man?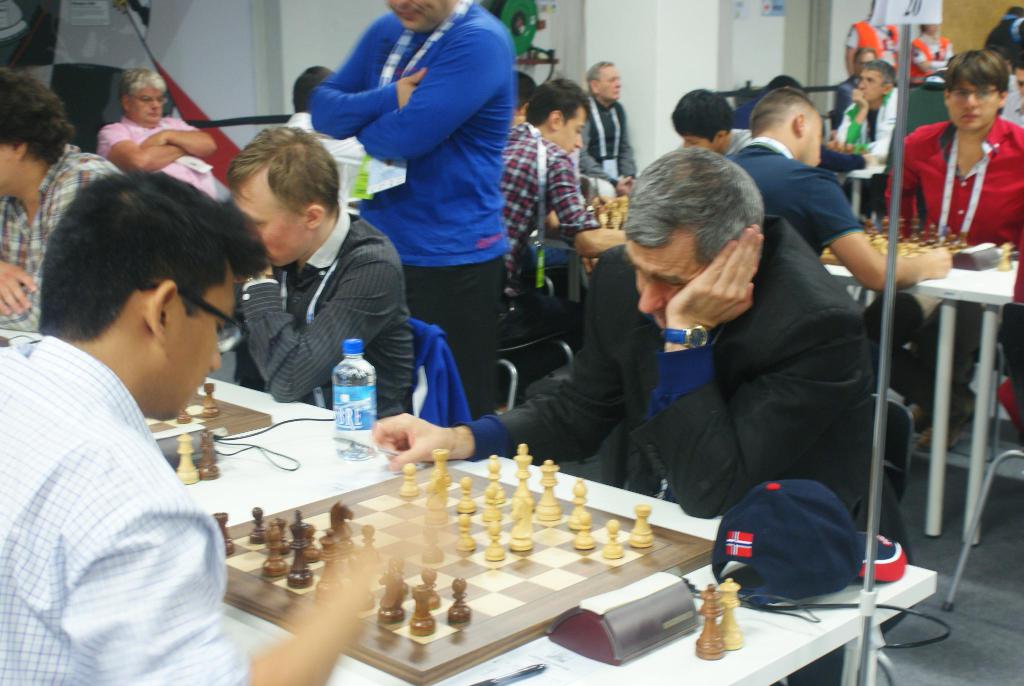
514,61,536,129
